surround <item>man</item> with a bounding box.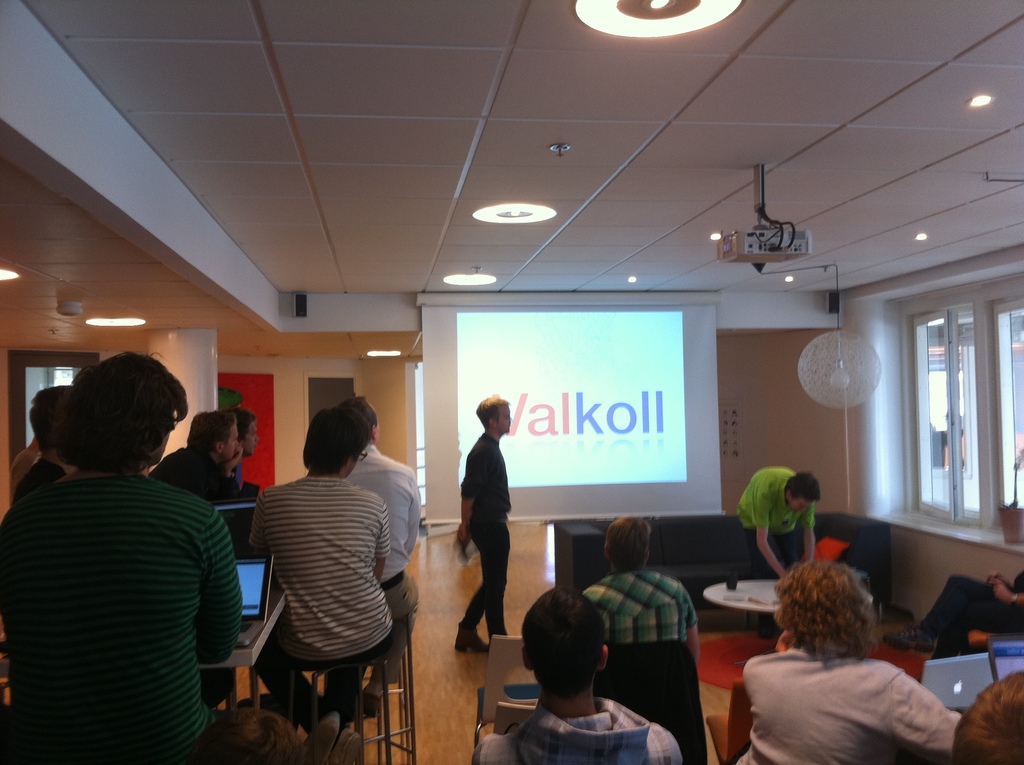
select_region(585, 514, 700, 652).
